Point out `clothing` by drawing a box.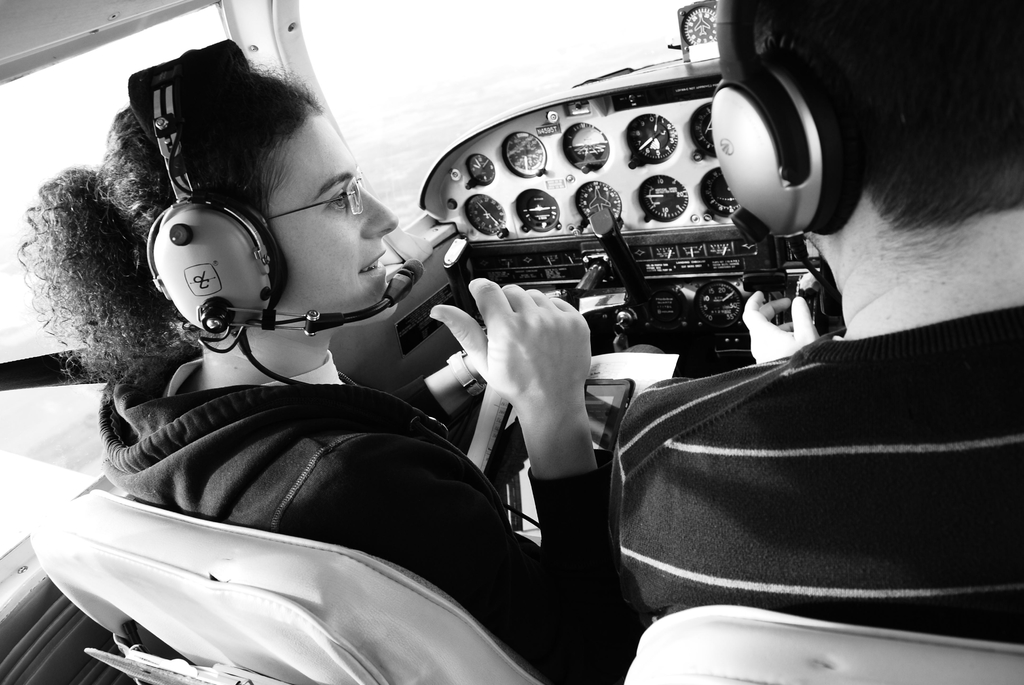
(98, 349, 600, 684).
